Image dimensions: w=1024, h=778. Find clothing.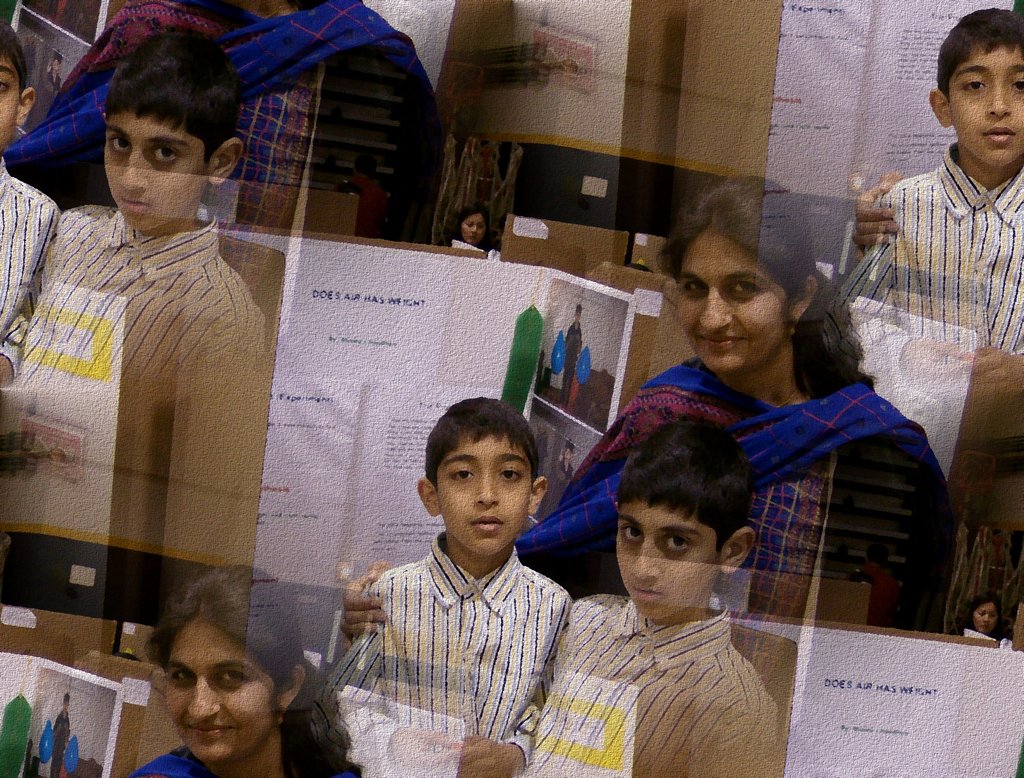
[left=138, top=755, right=354, bottom=777].
